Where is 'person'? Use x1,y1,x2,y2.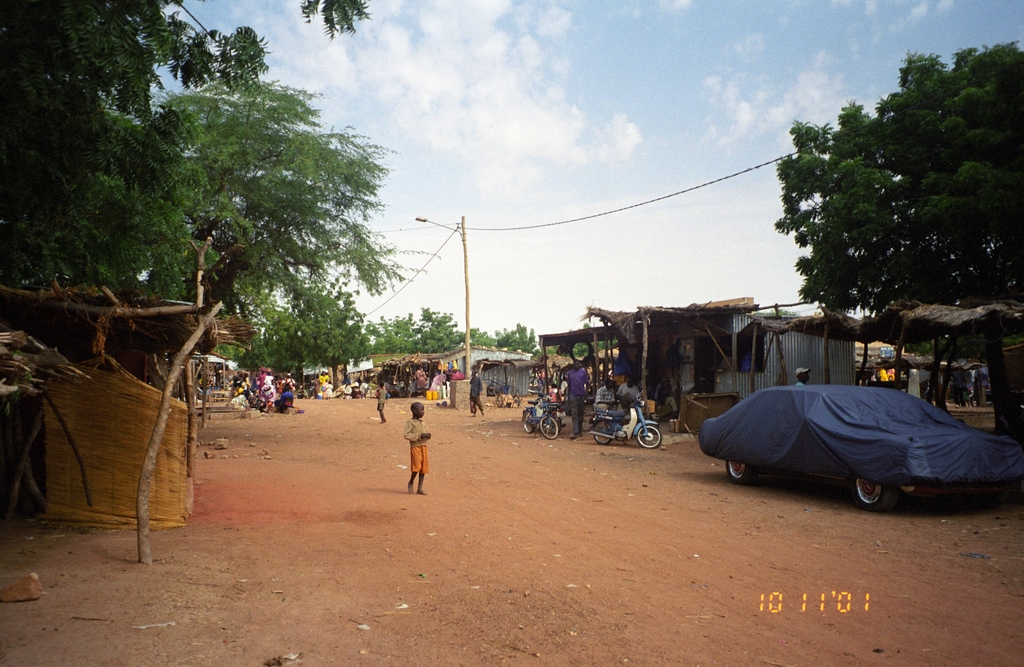
796,366,811,389.
